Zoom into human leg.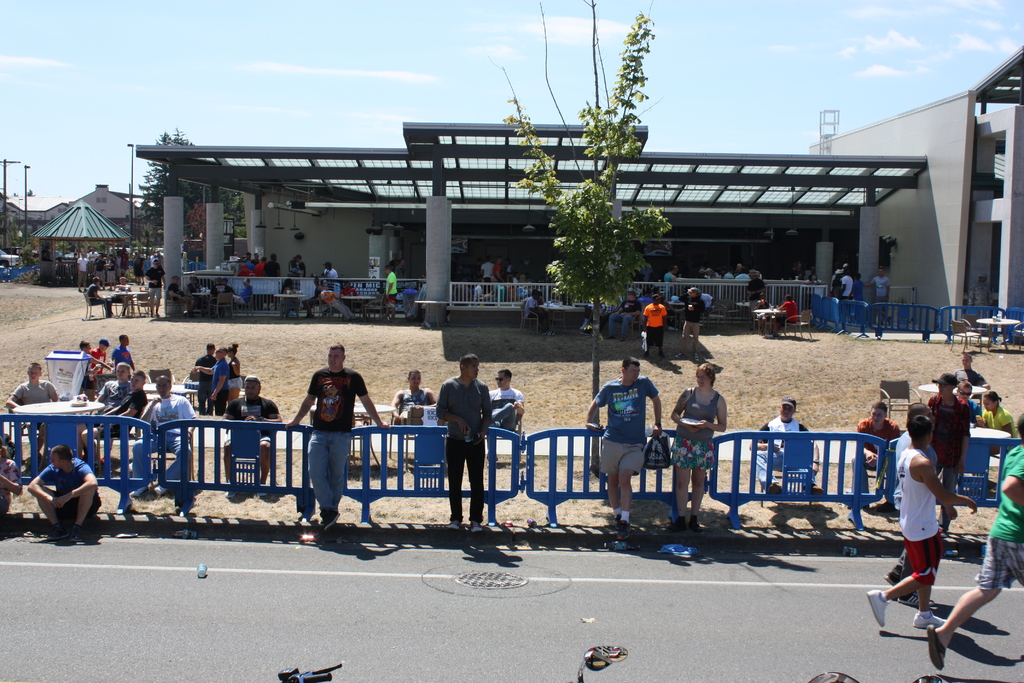
Zoom target: 147:283:156:315.
